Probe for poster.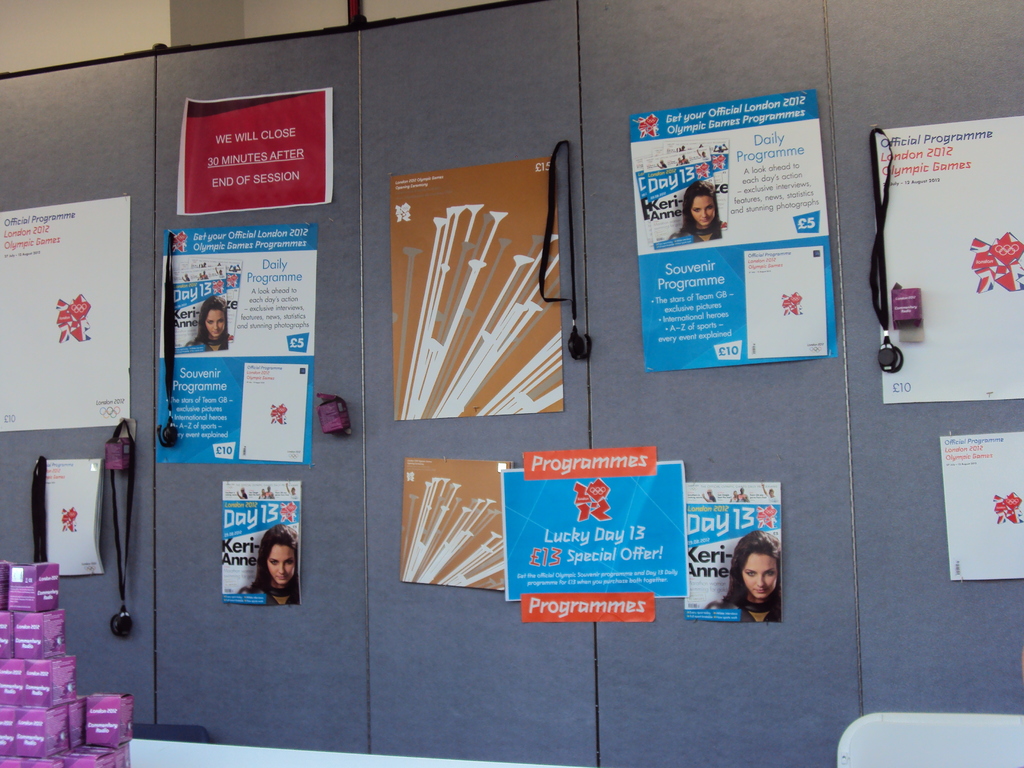
Probe result: (0,193,129,424).
